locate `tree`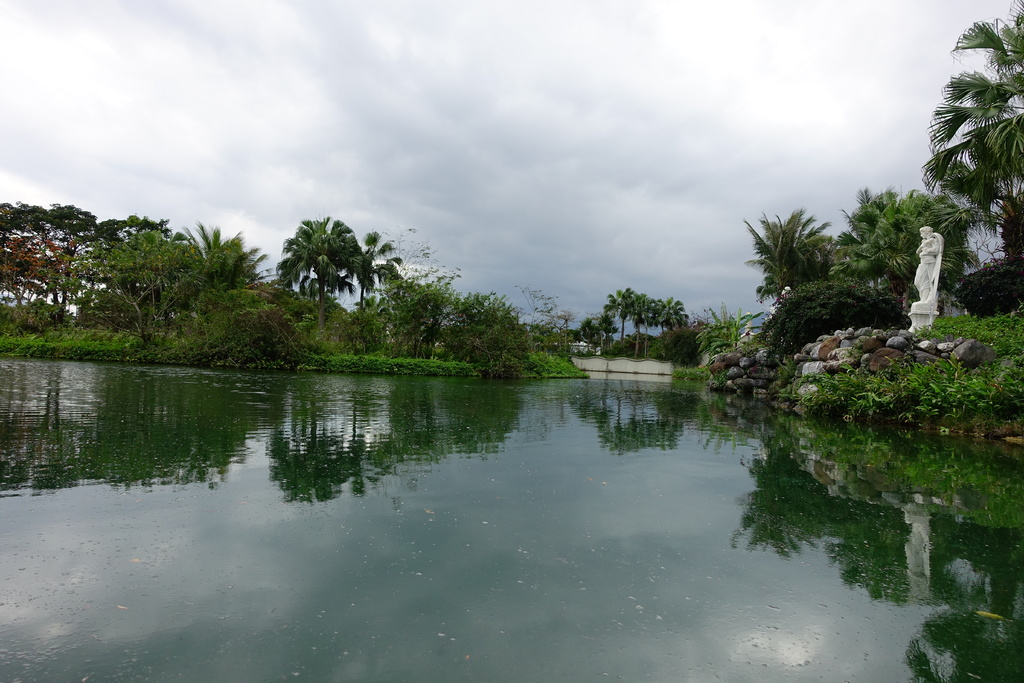
Rect(897, 0, 1023, 314)
